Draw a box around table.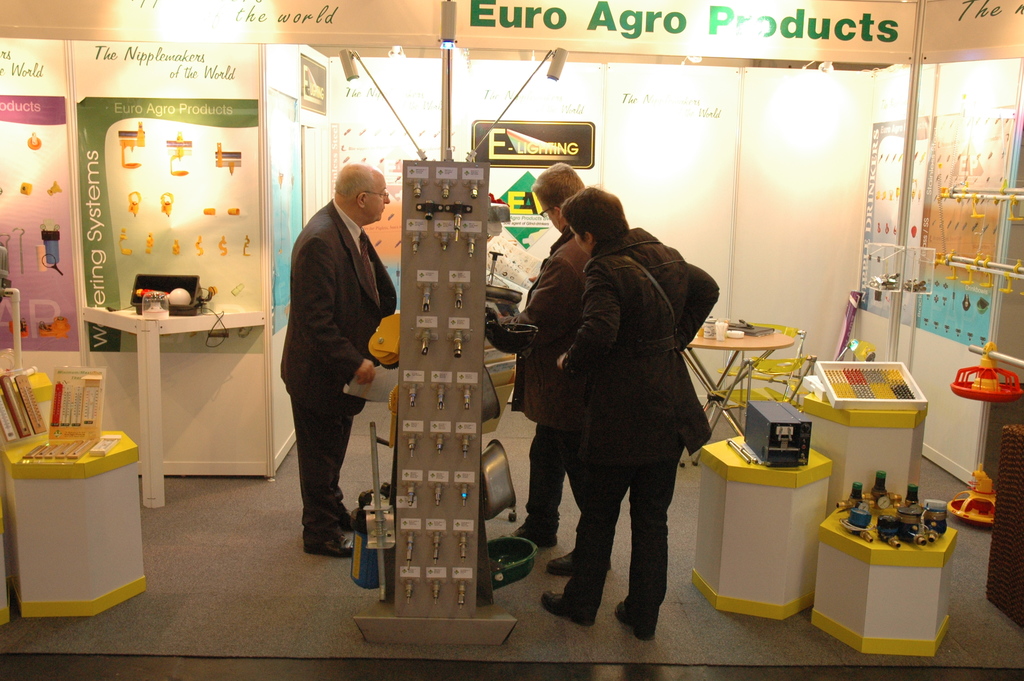
select_region(803, 361, 931, 519).
